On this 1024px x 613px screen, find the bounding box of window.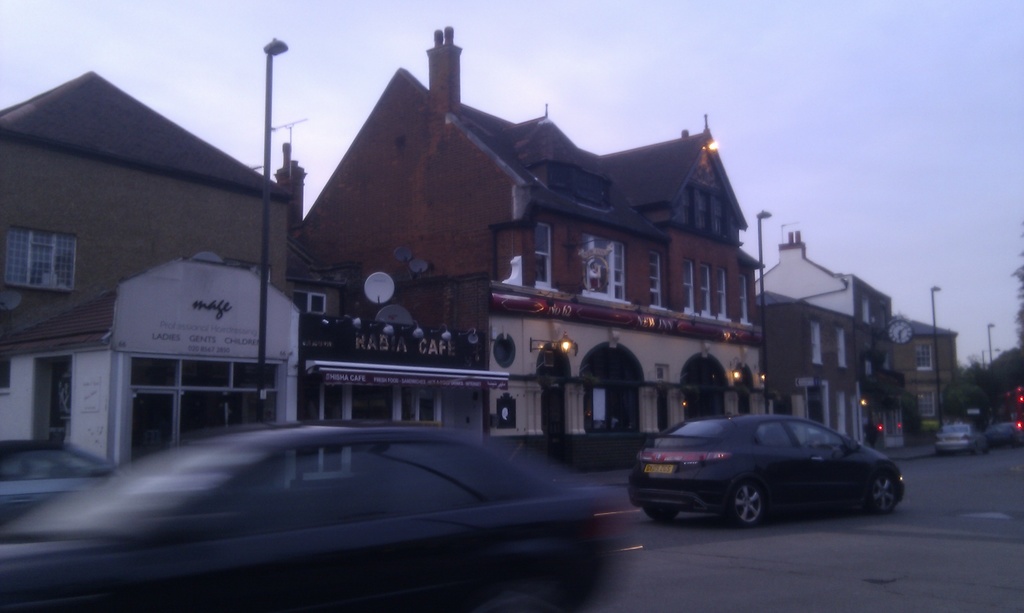
Bounding box: <box>735,285,758,325</box>.
